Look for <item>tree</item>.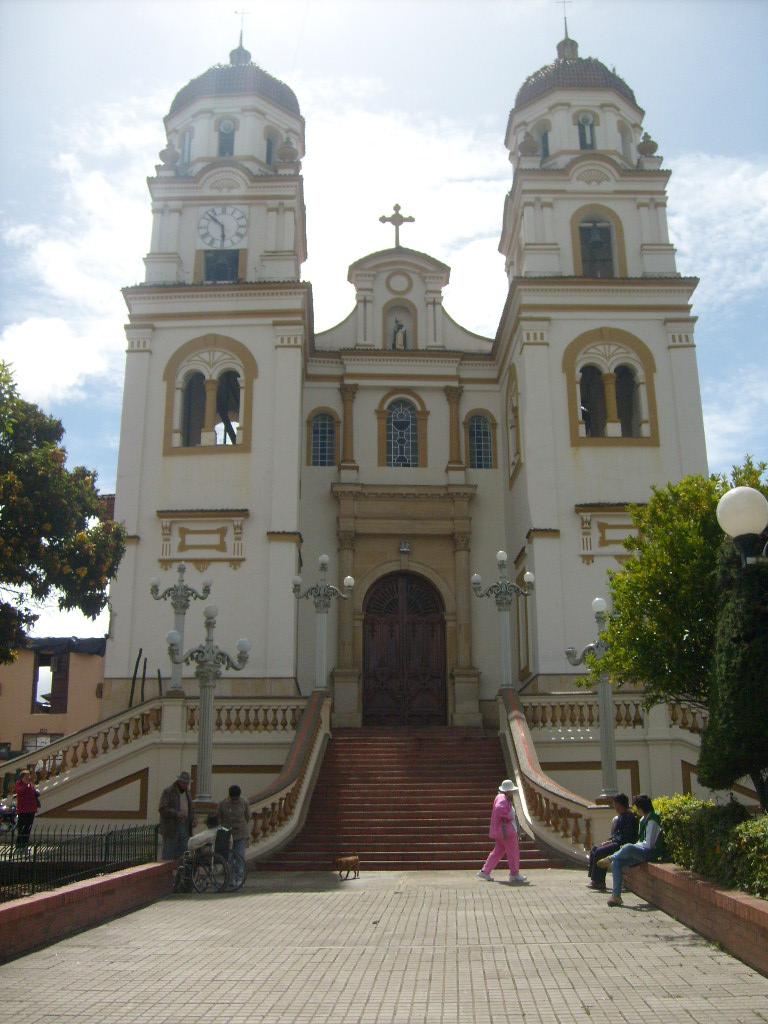
Found: bbox=(698, 572, 762, 817).
